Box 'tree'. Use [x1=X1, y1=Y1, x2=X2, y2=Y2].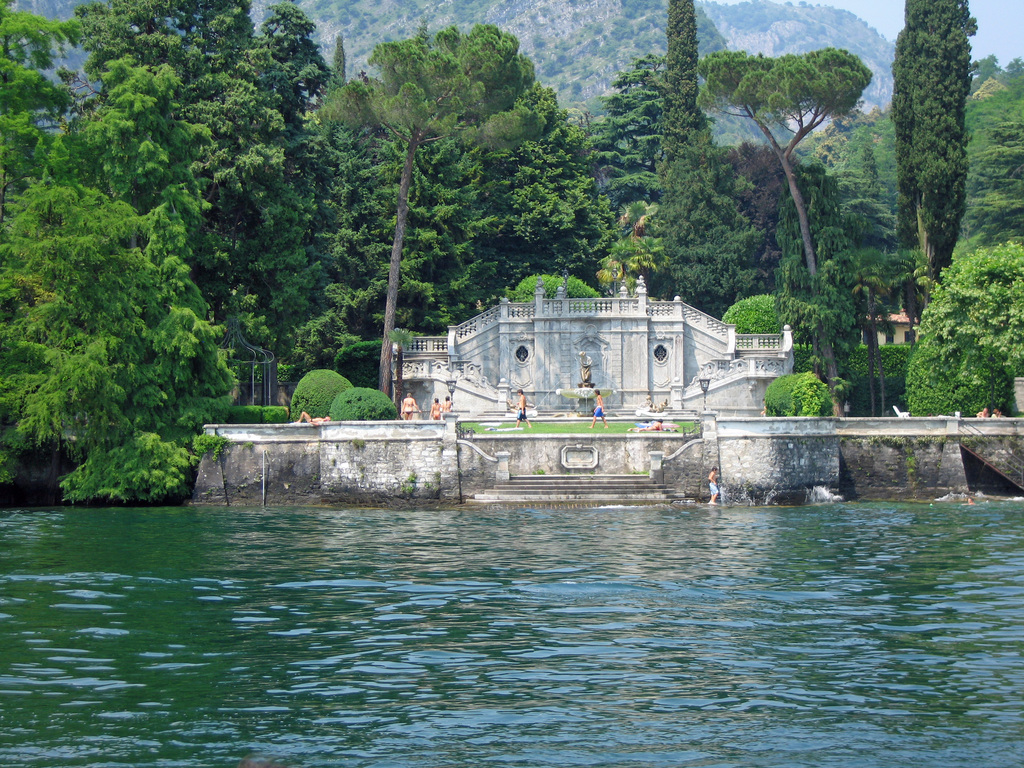
[x1=726, y1=138, x2=816, y2=229].
